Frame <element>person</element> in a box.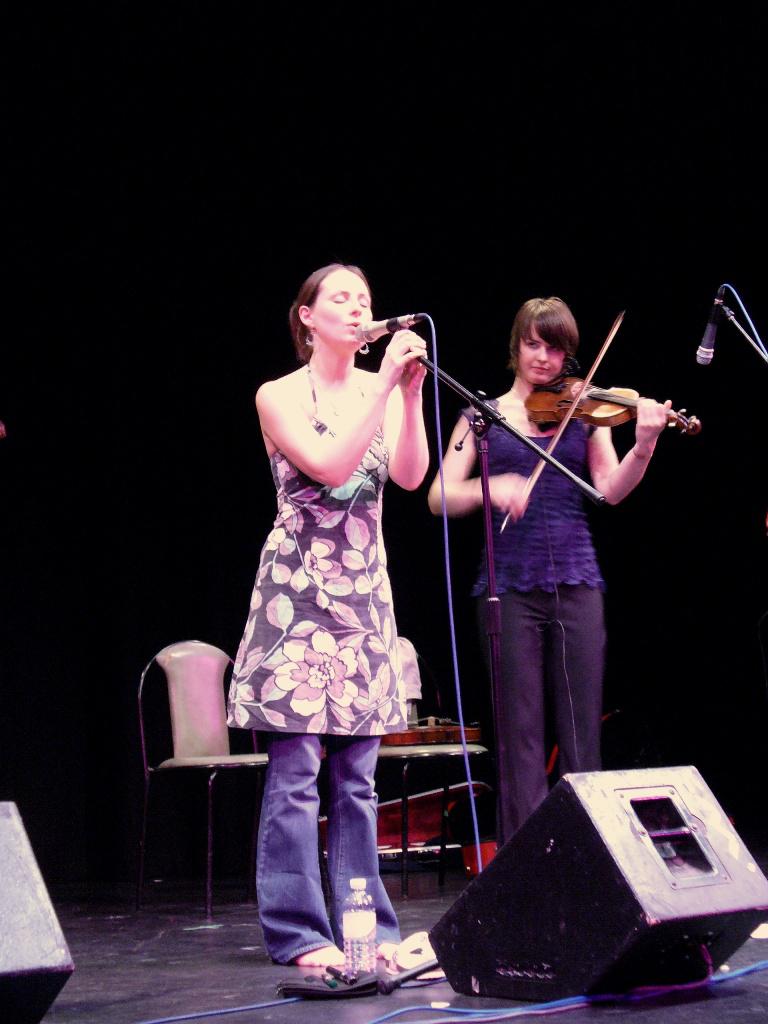
bbox=(221, 263, 432, 972).
